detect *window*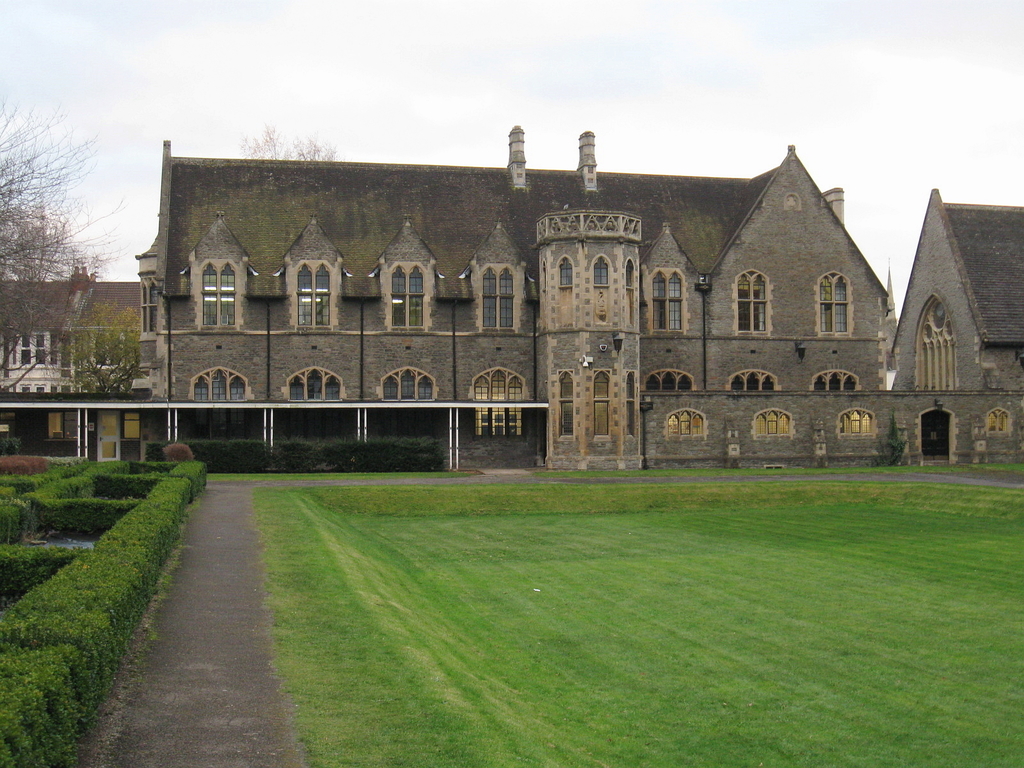
<bbox>823, 278, 851, 333</bbox>
